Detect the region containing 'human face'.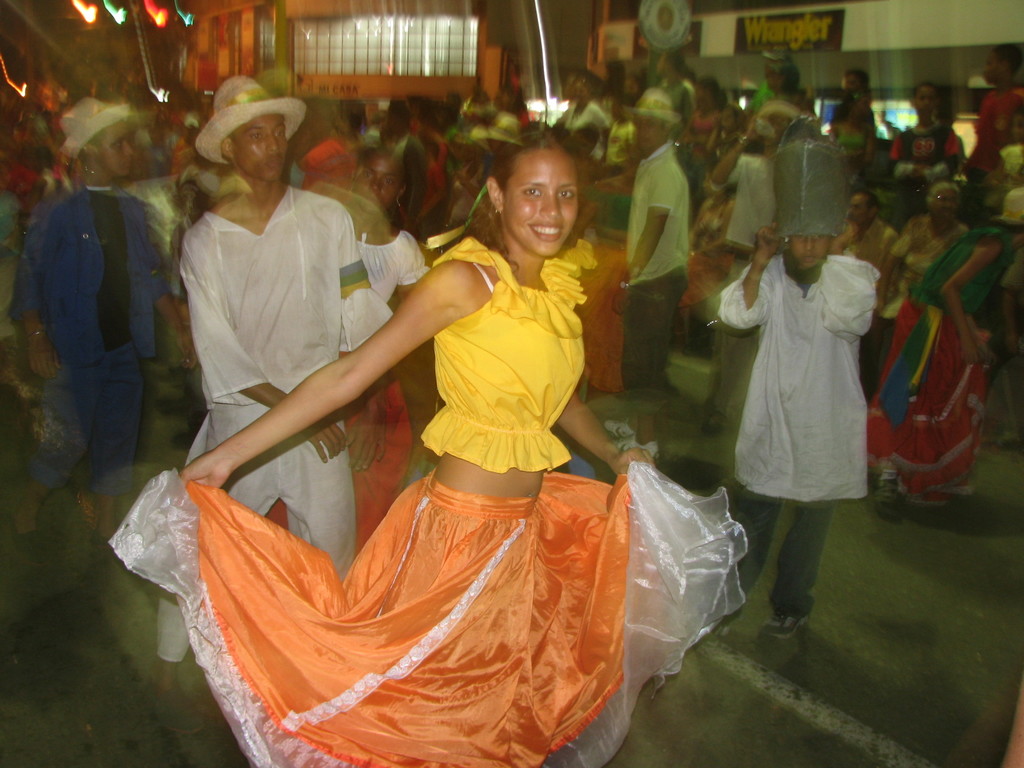
(98,122,131,175).
